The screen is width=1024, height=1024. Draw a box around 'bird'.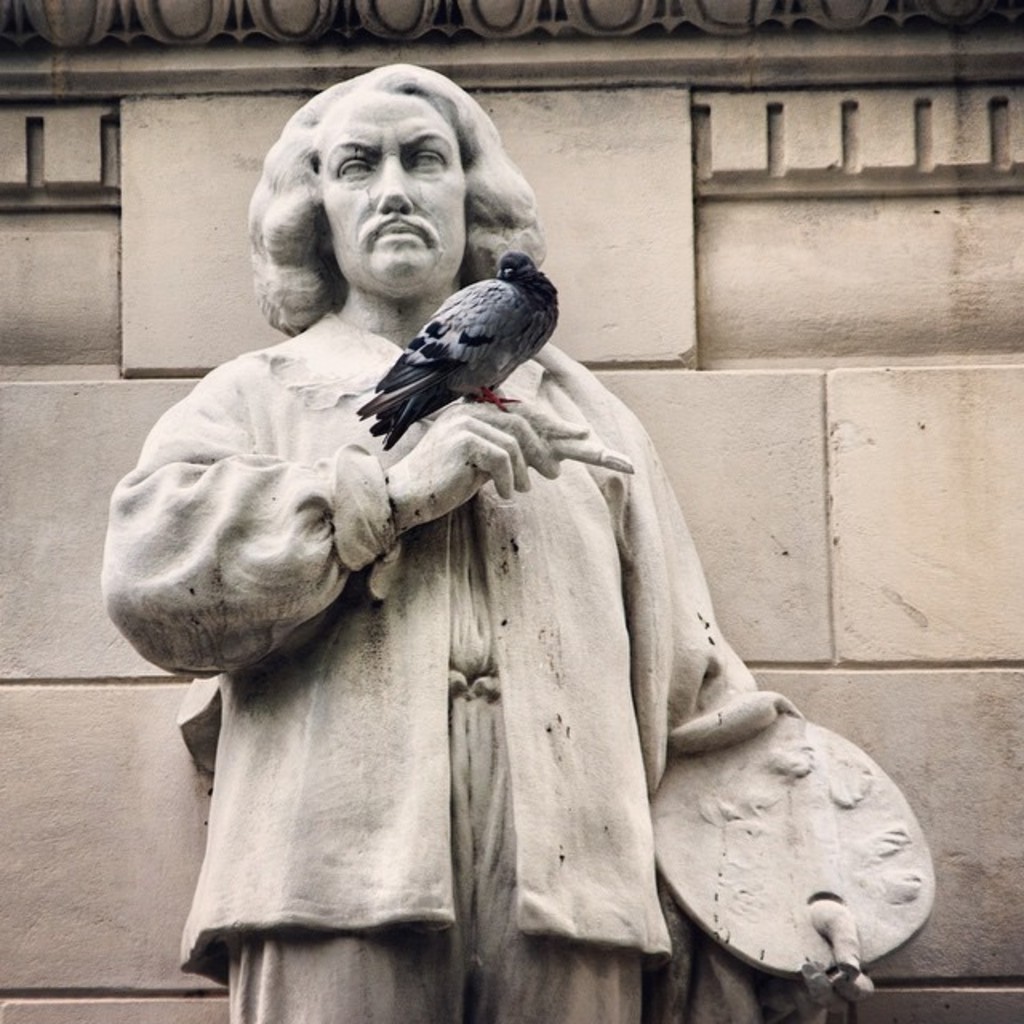
rect(354, 250, 568, 466).
